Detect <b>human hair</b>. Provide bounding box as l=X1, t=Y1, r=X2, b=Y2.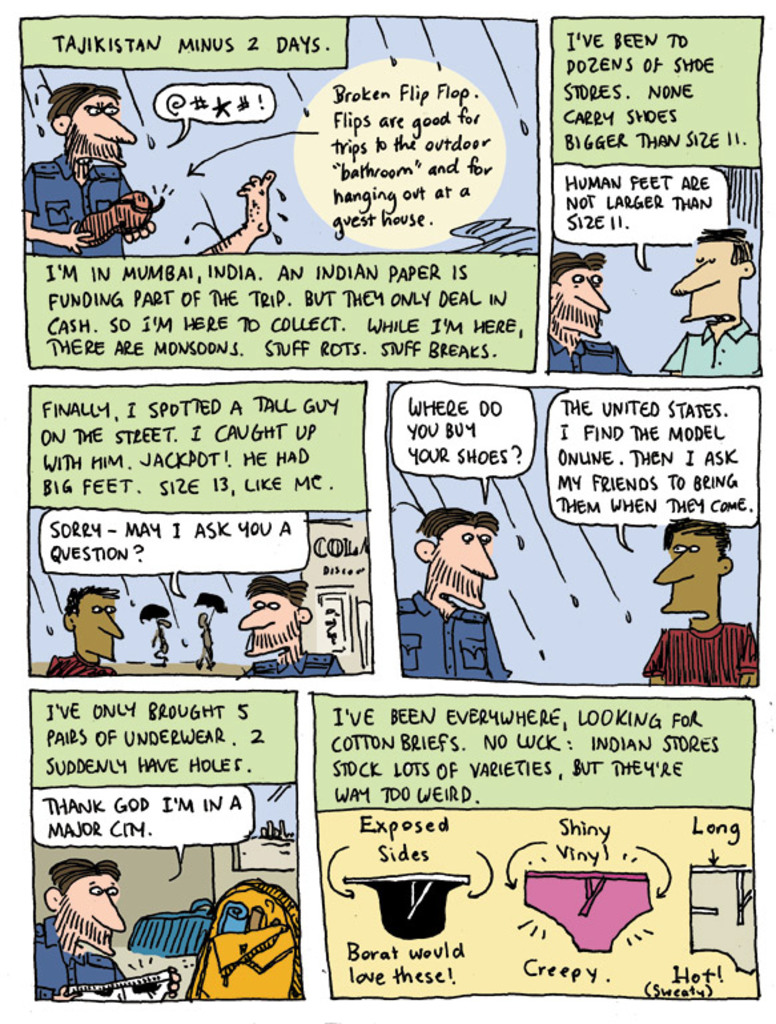
l=415, t=513, r=499, b=542.
